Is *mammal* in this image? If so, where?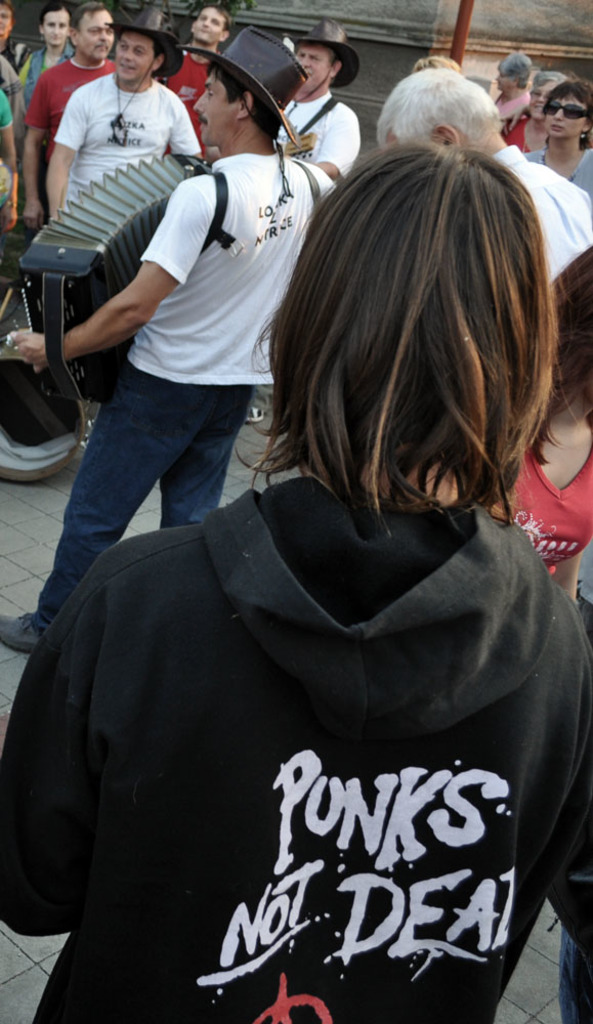
Yes, at l=373, t=61, r=592, b=280.
